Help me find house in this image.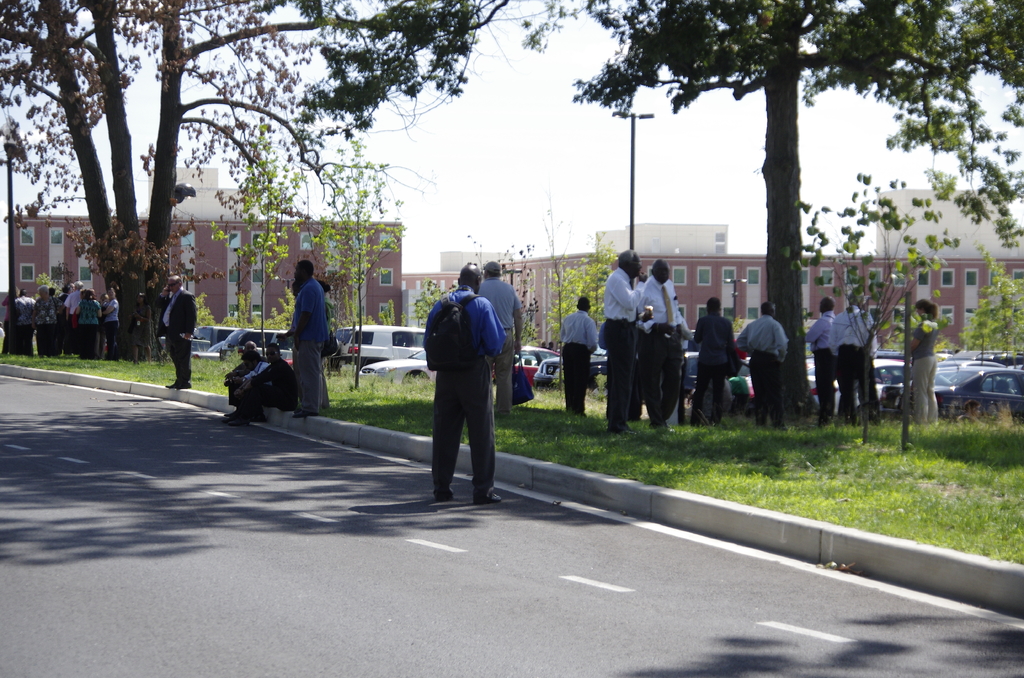
Found it: (left=400, top=247, right=511, bottom=359).
